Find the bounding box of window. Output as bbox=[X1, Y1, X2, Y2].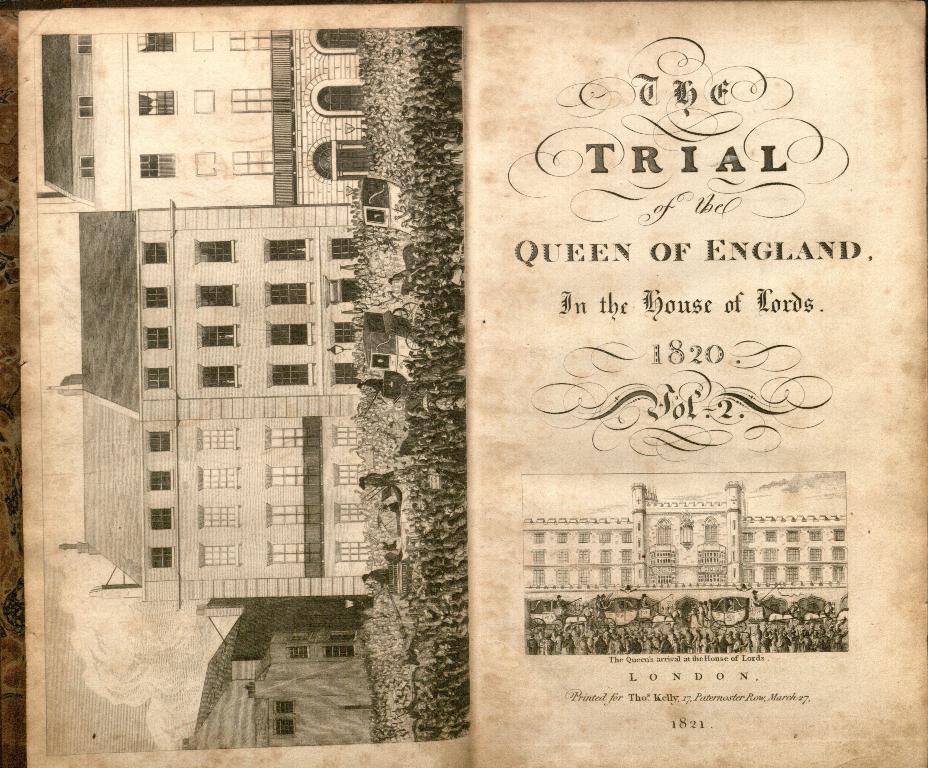
bbox=[334, 503, 366, 524].
